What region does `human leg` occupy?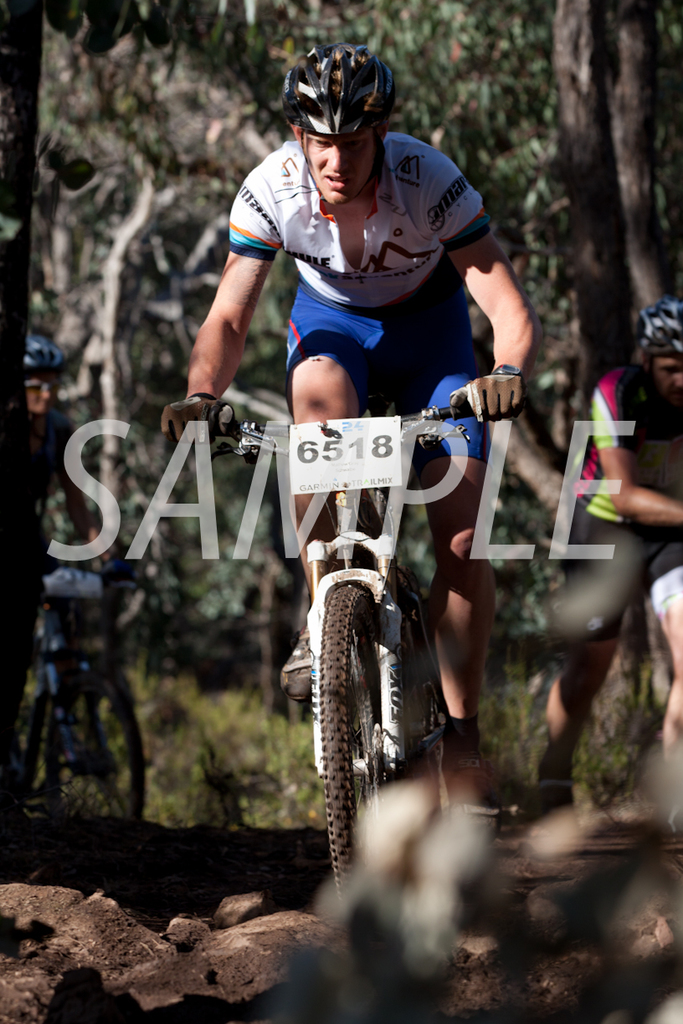
l=648, t=545, r=682, b=781.
